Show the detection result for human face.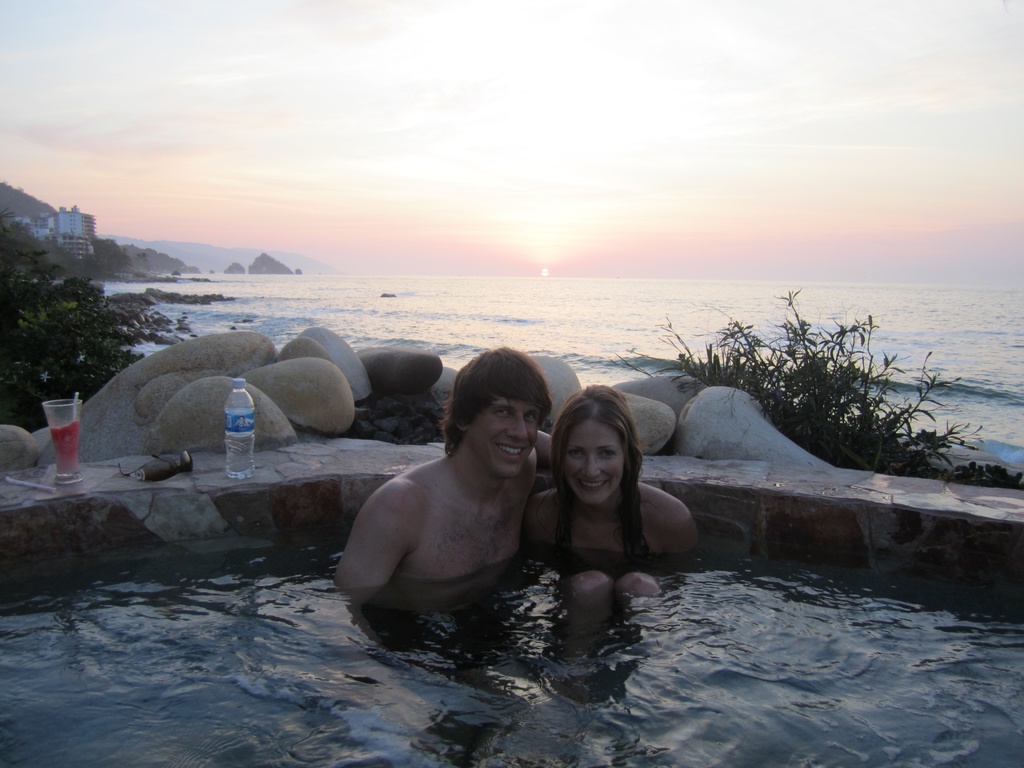
[564,421,625,500].
